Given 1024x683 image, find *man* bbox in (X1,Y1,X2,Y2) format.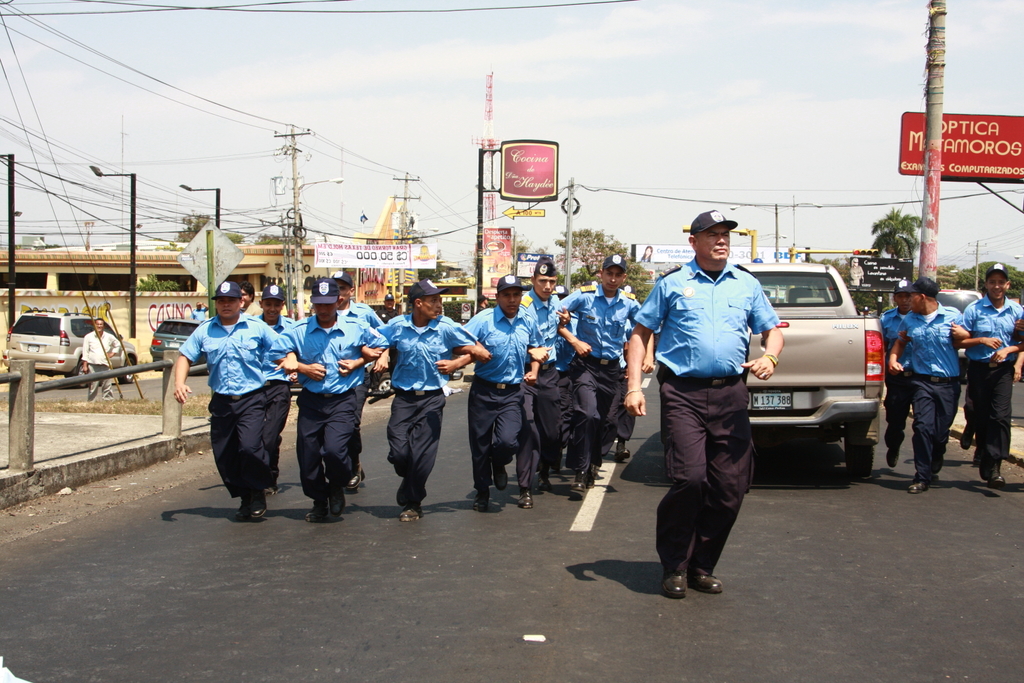
(554,252,641,486).
